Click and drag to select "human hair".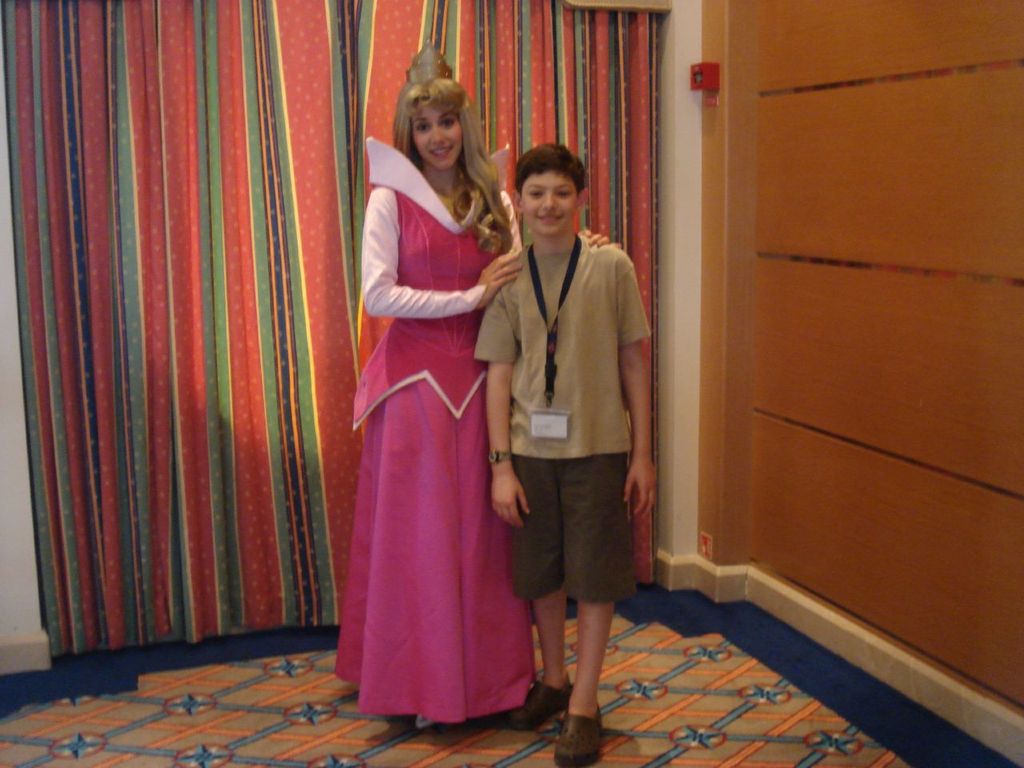
Selection: left=386, top=52, right=482, bottom=228.
